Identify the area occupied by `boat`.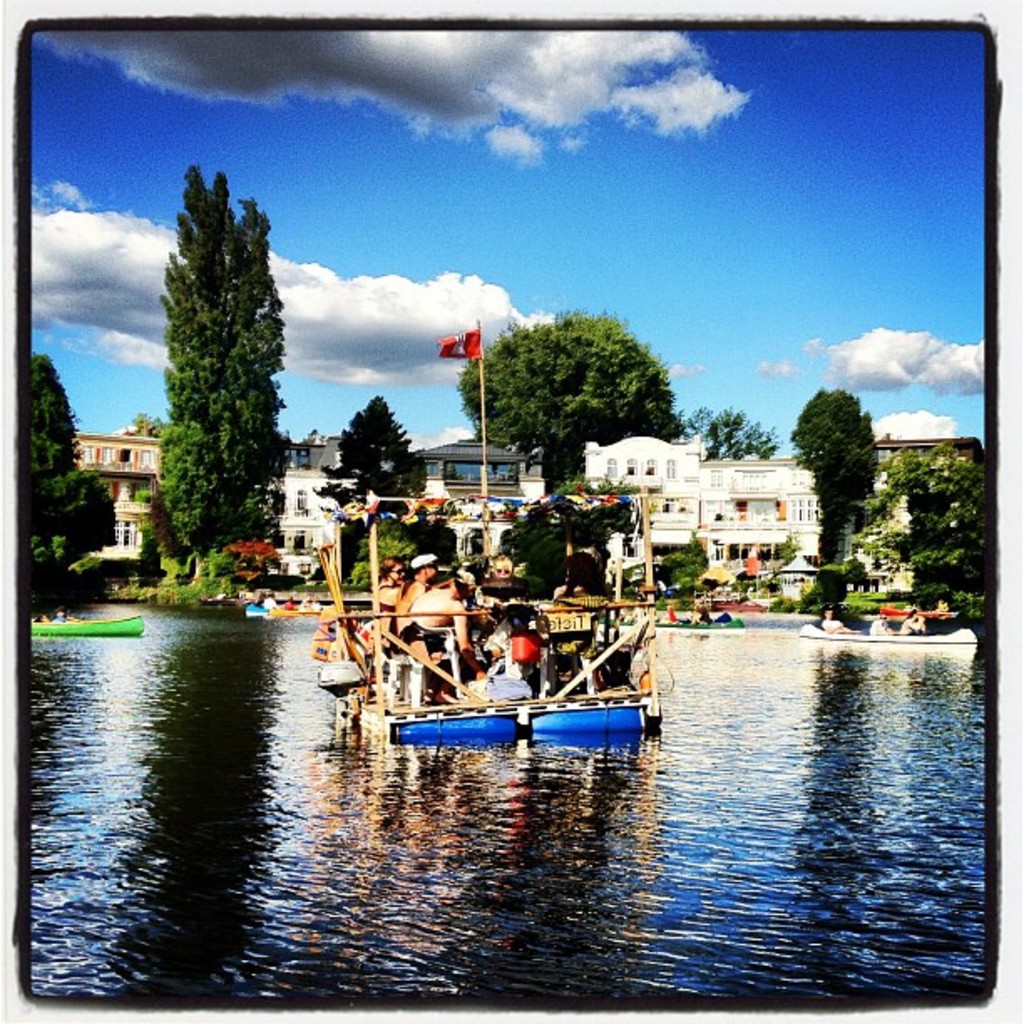
Area: Rect(597, 617, 746, 631).
